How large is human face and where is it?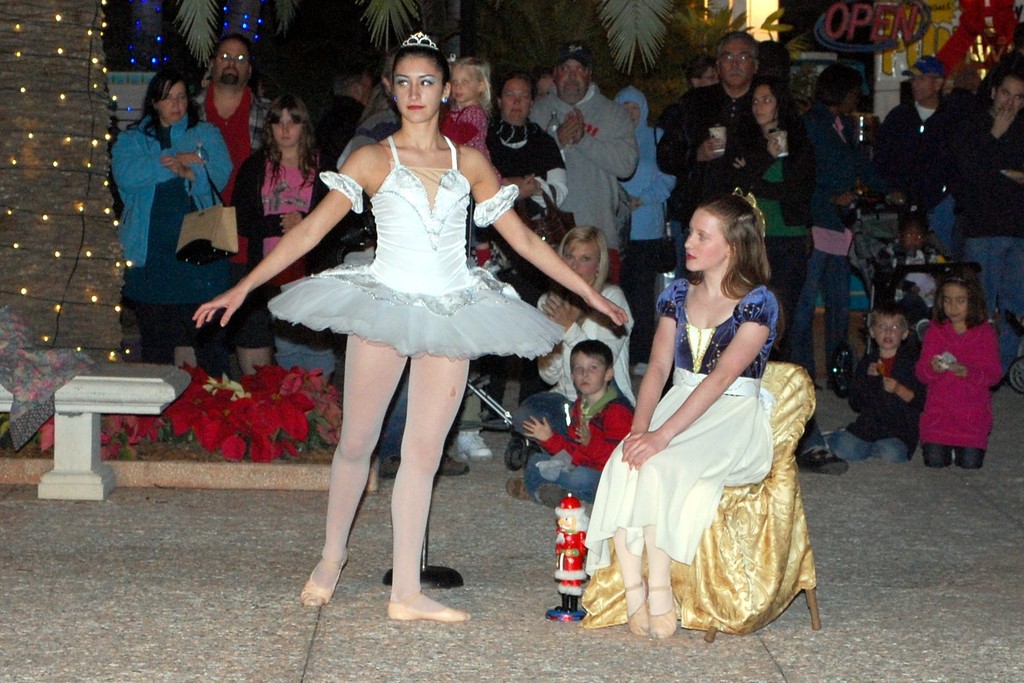
Bounding box: 502:75:529:117.
